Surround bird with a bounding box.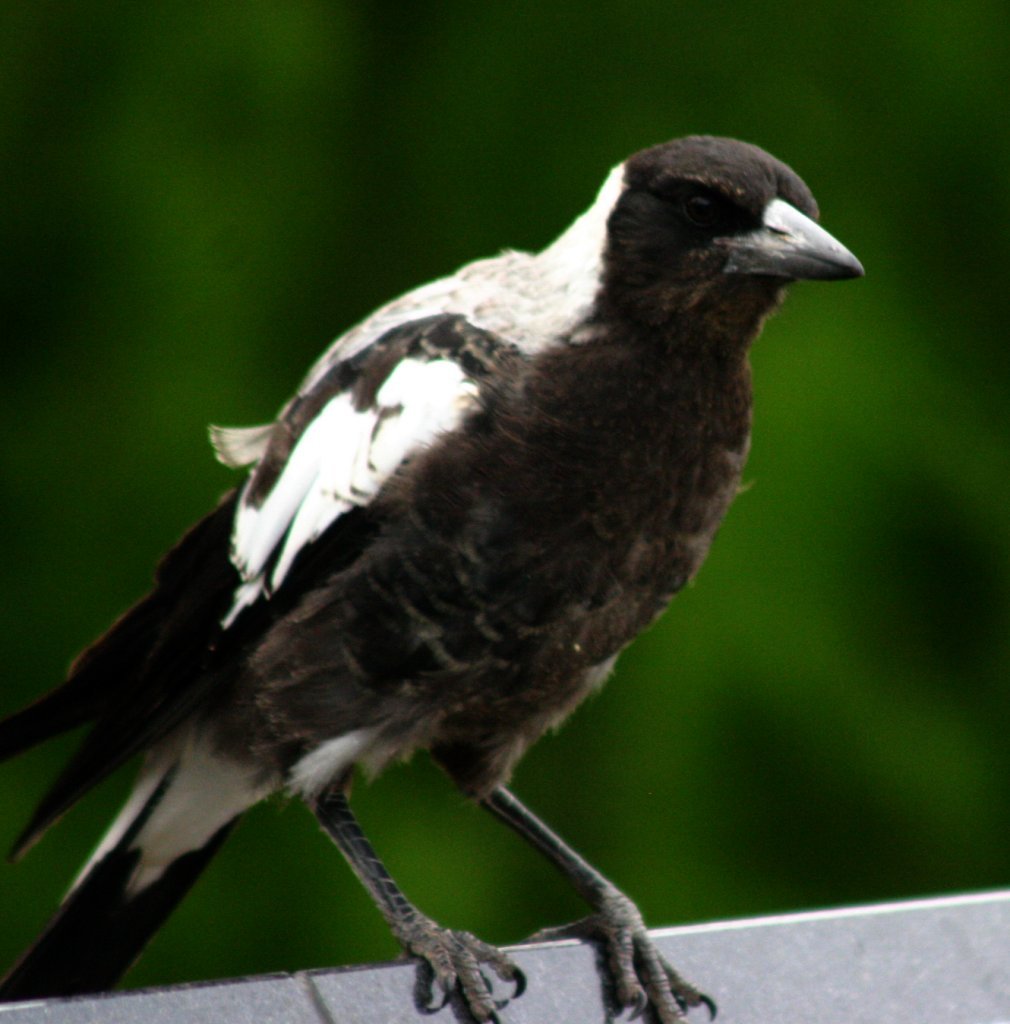
<box>0,128,868,1023</box>.
